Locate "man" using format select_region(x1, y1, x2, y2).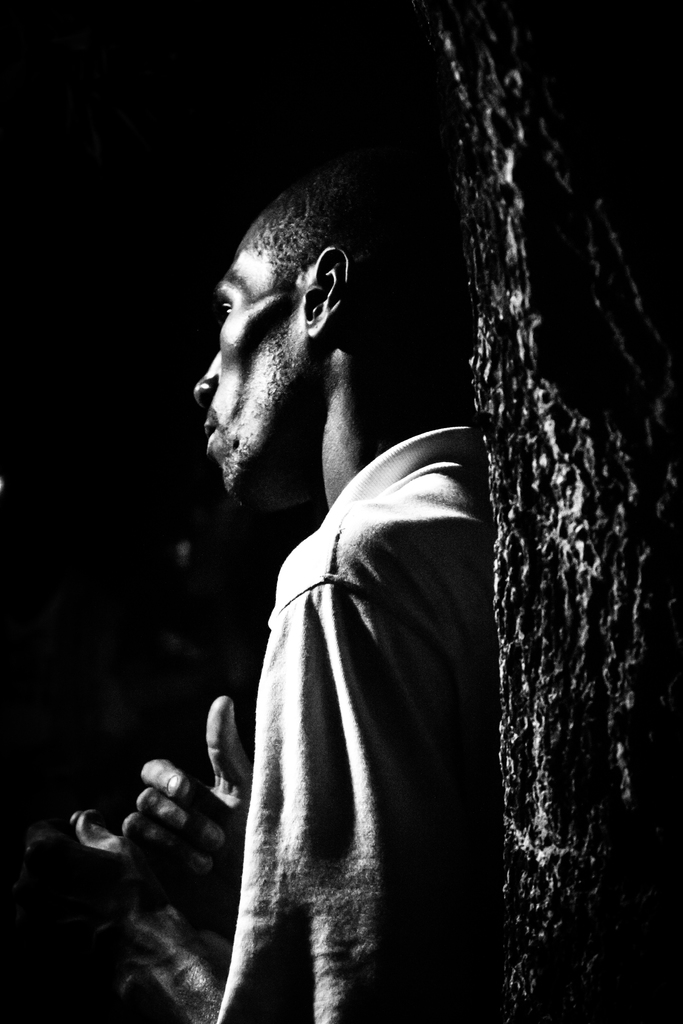
select_region(127, 40, 539, 1000).
